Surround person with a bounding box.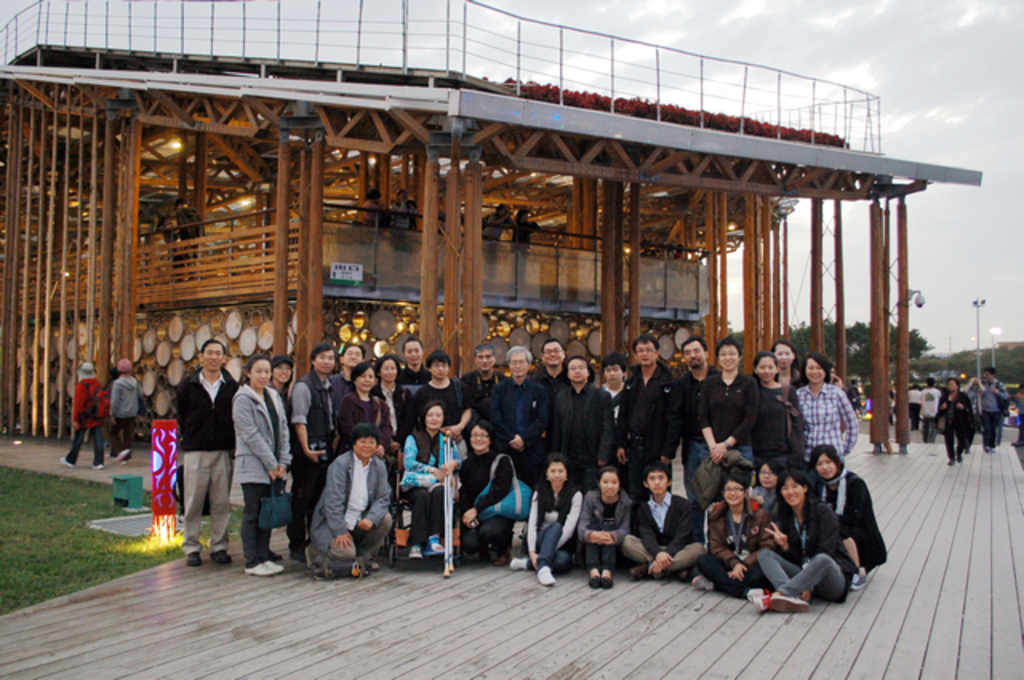
[x1=59, y1=358, x2=107, y2=472].
